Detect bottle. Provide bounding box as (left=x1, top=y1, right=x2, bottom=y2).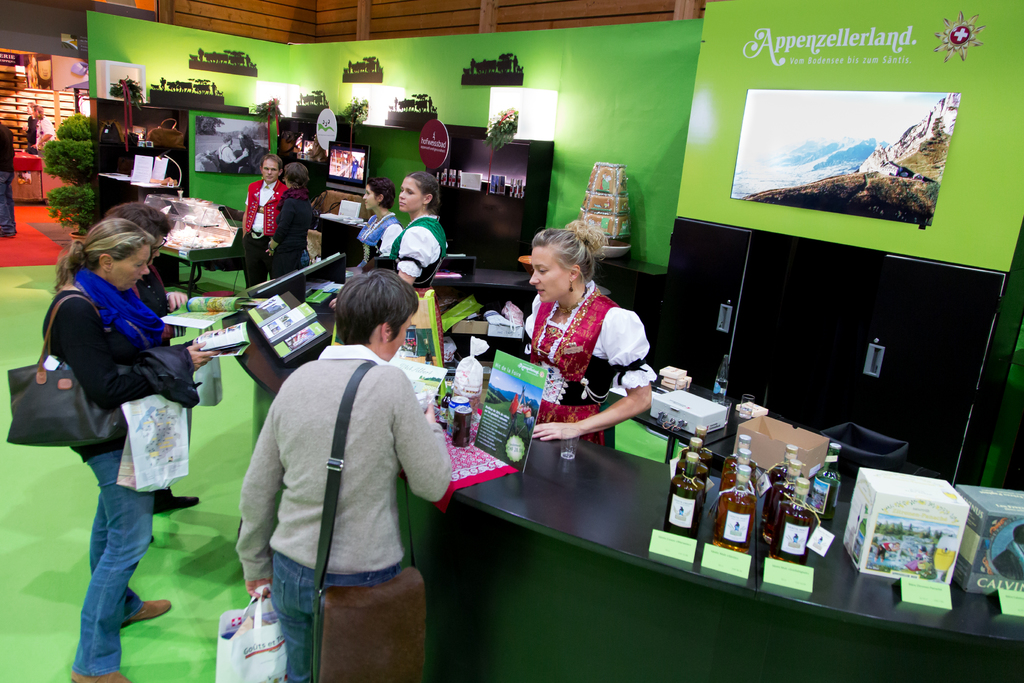
(left=808, top=444, right=841, bottom=520).
